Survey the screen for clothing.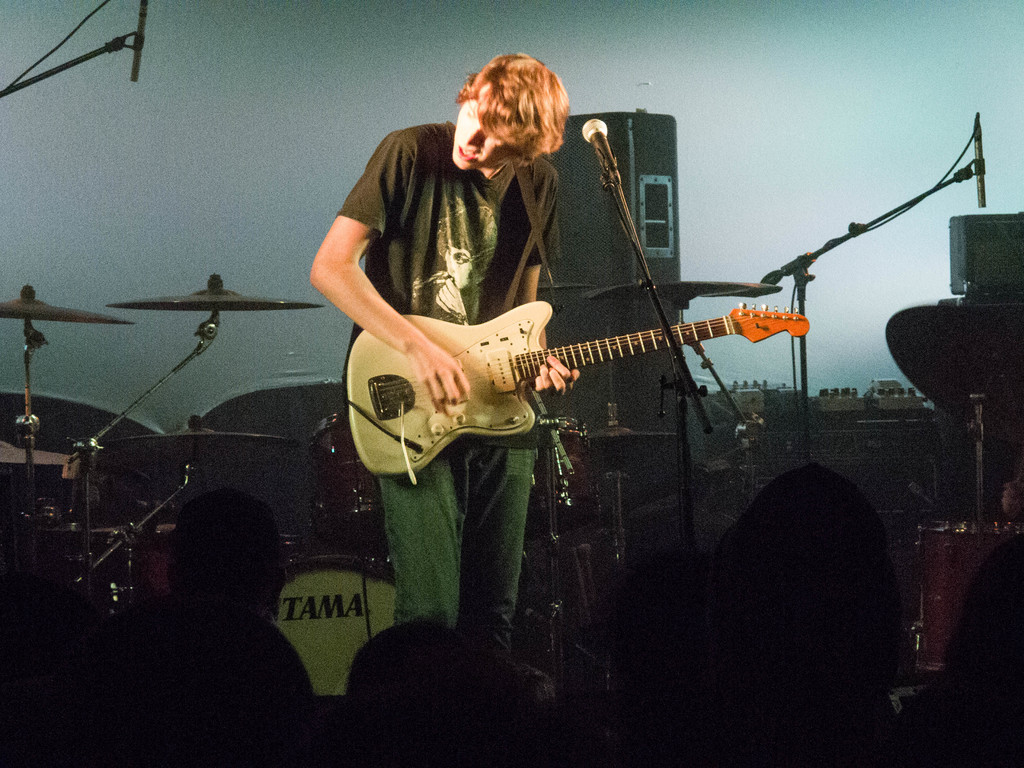
Survey found: {"left": 349, "top": 121, "right": 564, "bottom": 711}.
